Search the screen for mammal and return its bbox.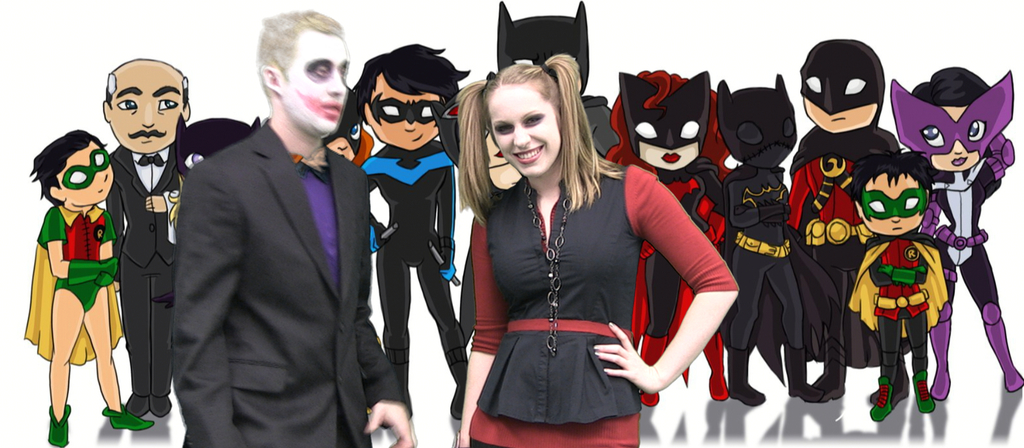
Found: (844,149,945,423).
